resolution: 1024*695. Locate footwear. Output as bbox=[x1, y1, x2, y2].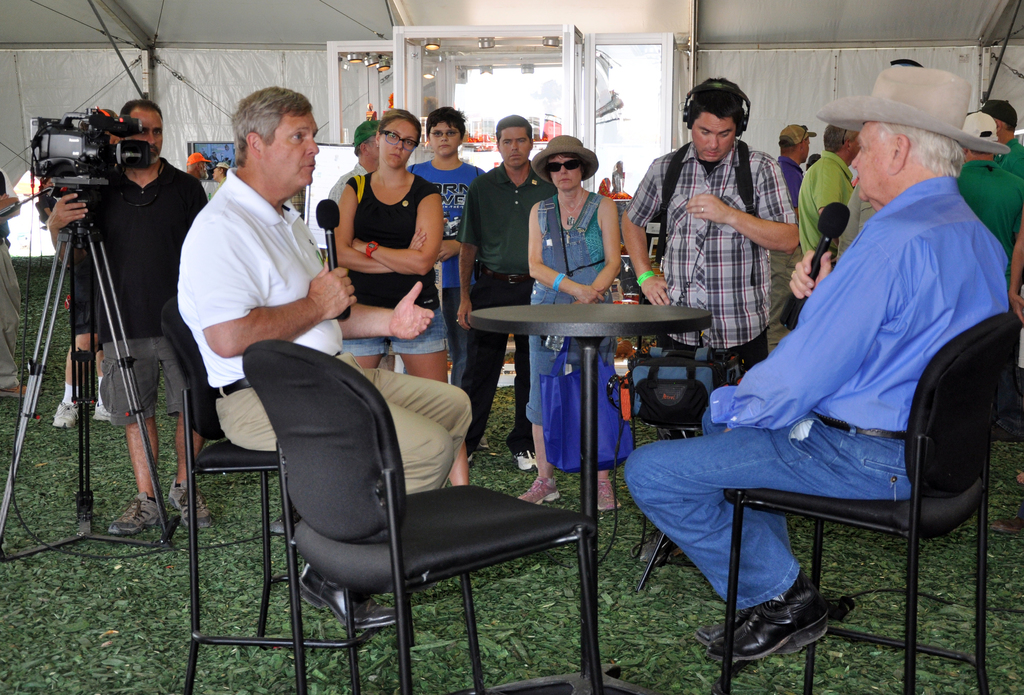
bbox=[105, 490, 165, 537].
